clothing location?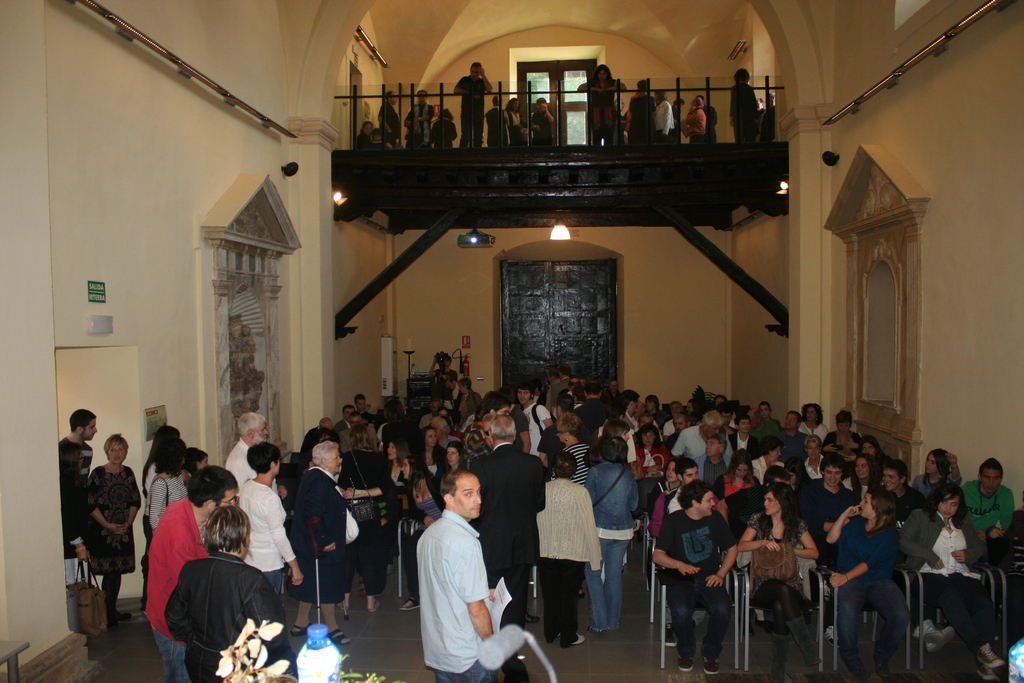
bbox=[623, 94, 655, 144]
